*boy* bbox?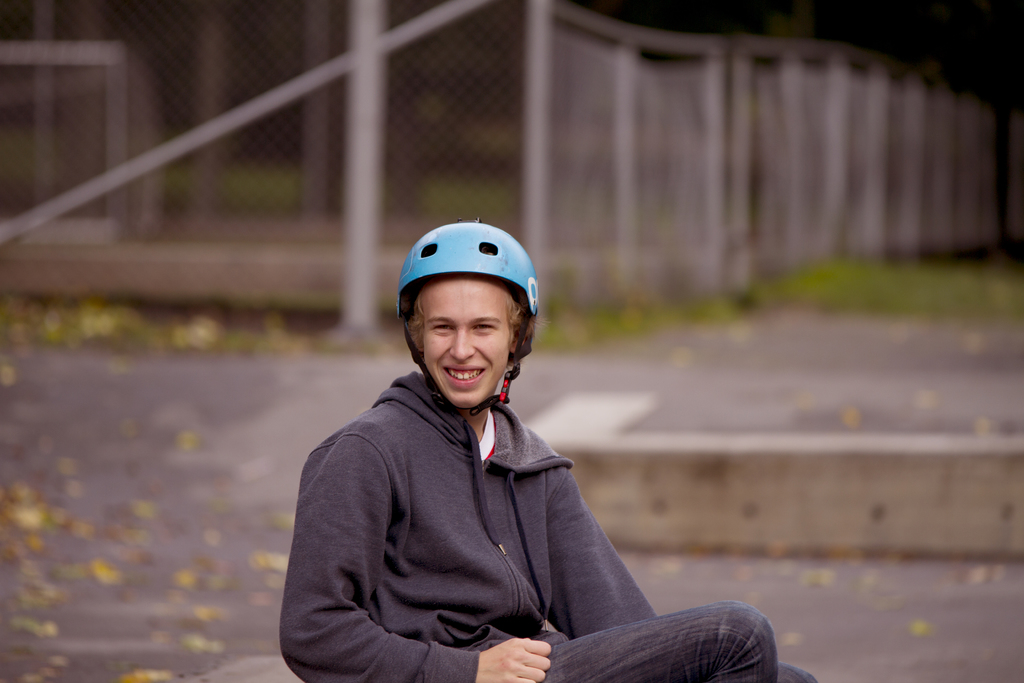
[x1=299, y1=181, x2=700, y2=666]
